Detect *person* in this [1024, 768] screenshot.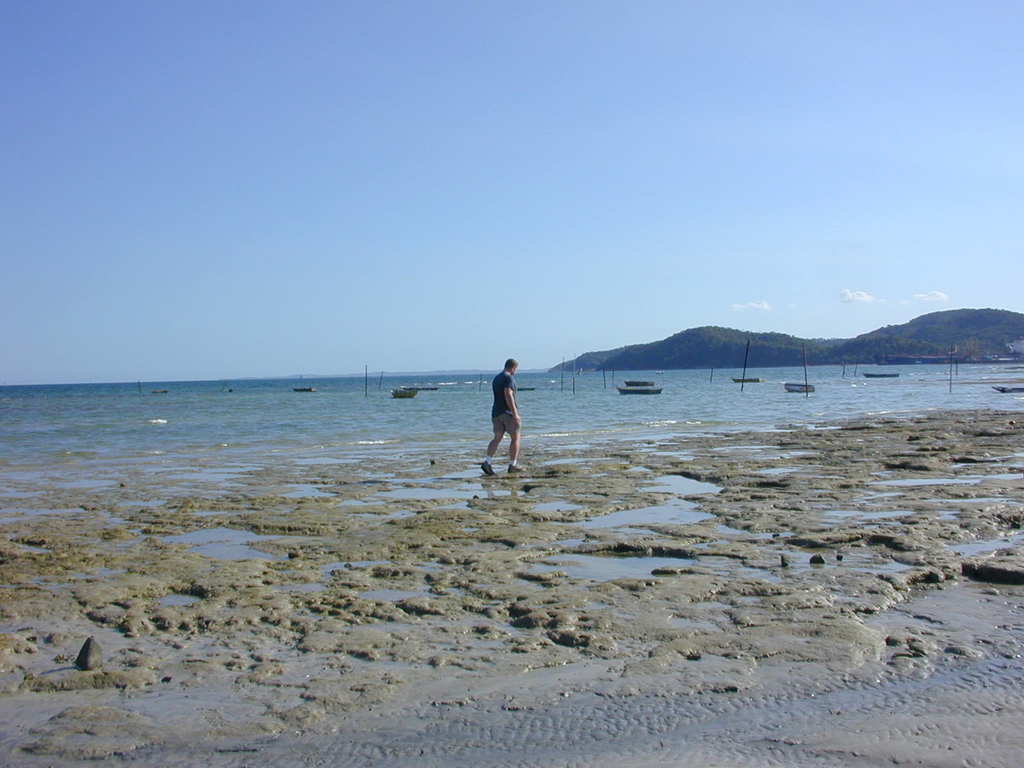
Detection: BBox(480, 358, 528, 474).
